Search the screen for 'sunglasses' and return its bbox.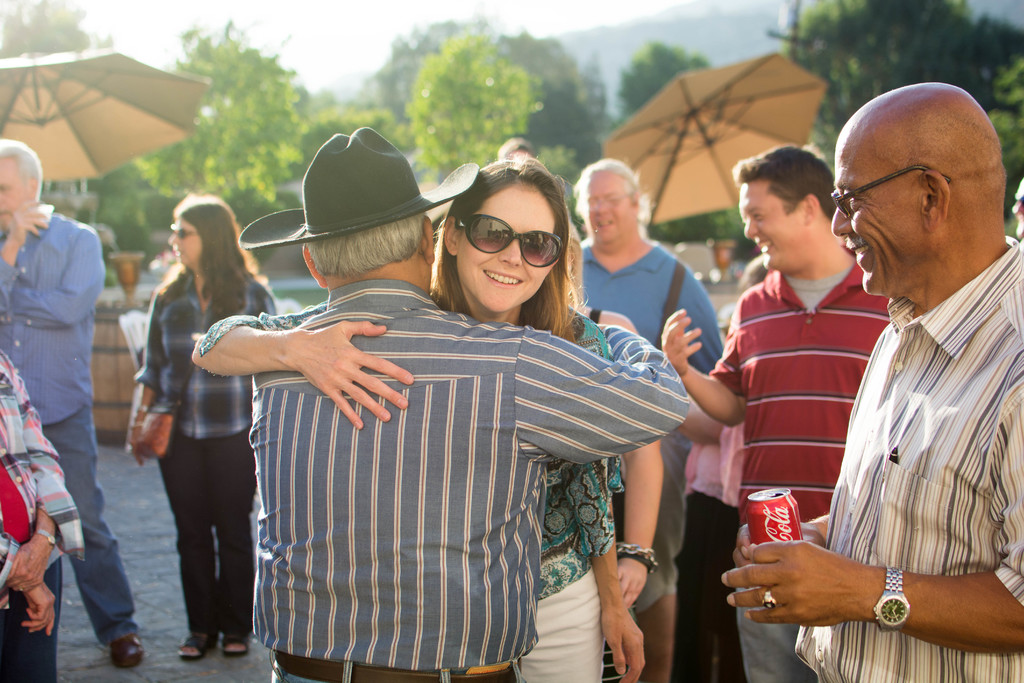
Found: <region>172, 226, 194, 241</region>.
